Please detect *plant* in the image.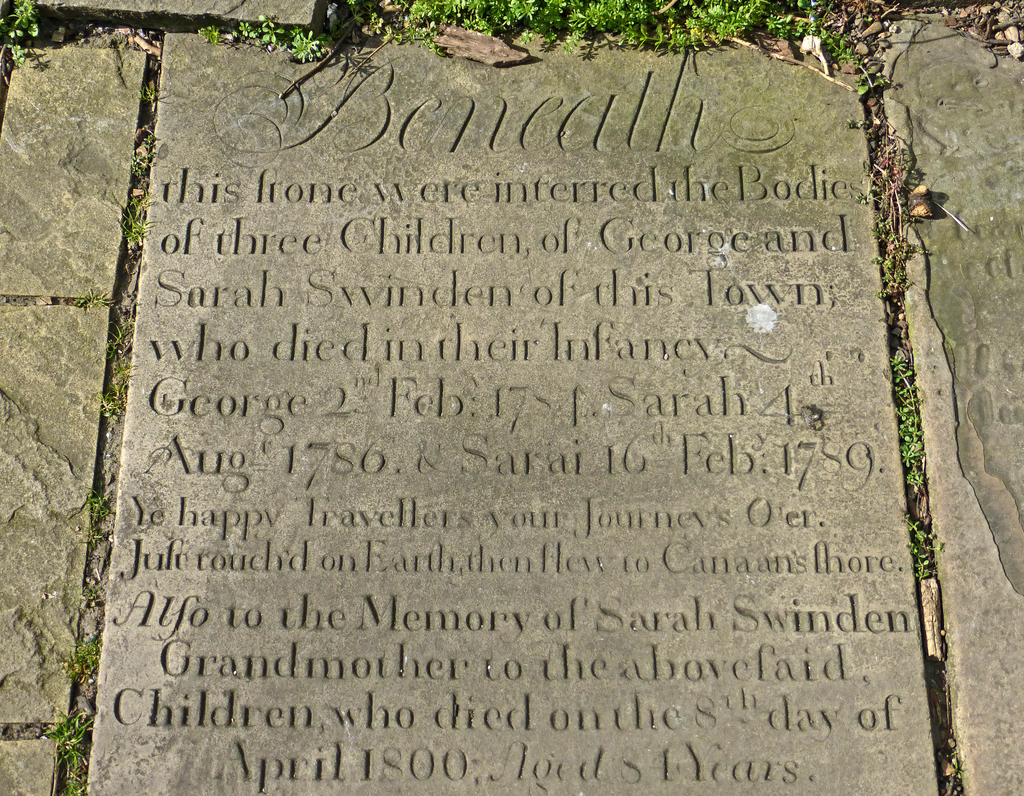
l=106, t=313, r=136, b=359.
